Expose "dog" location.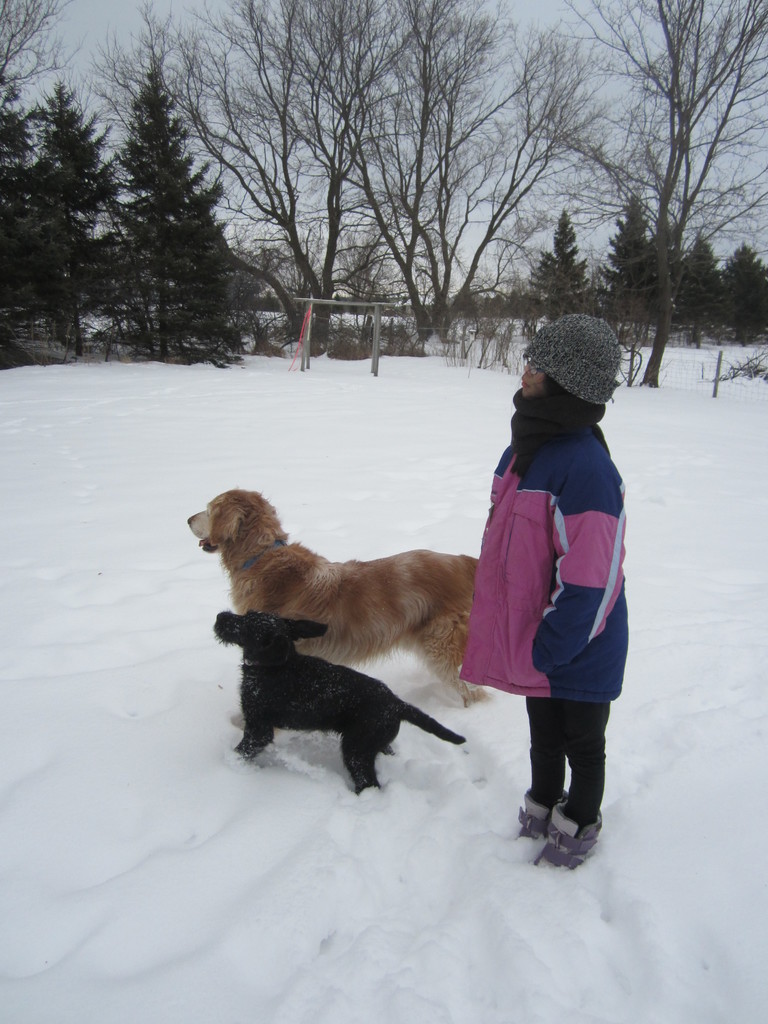
Exposed at bbox=(186, 487, 497, 709).
